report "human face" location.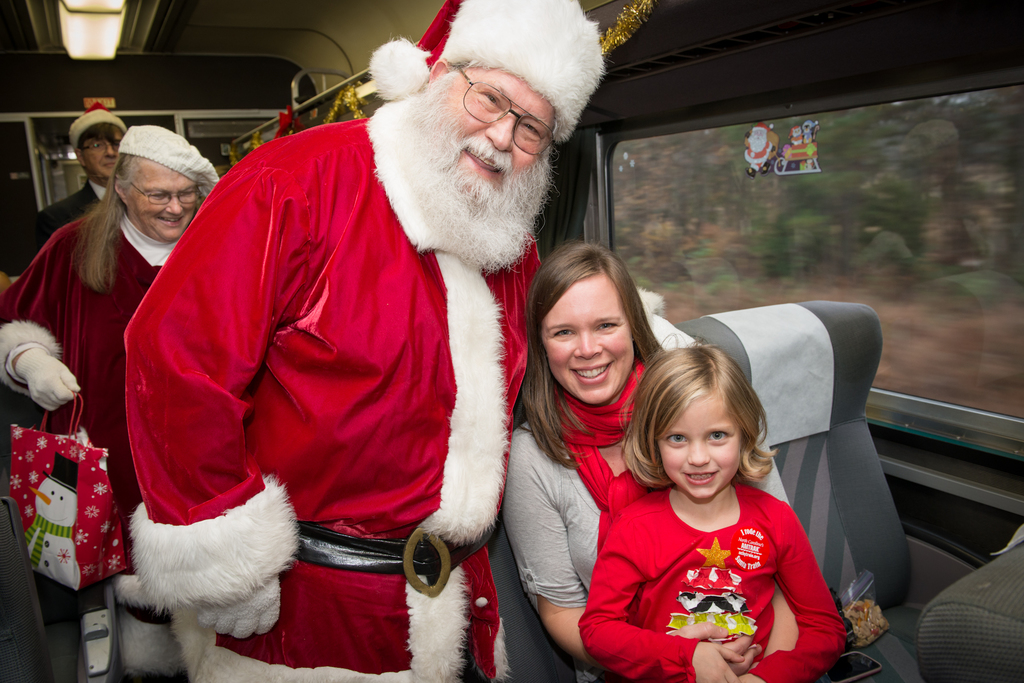
Report: (x1=438, y1=66, x2=553, y2=206).
